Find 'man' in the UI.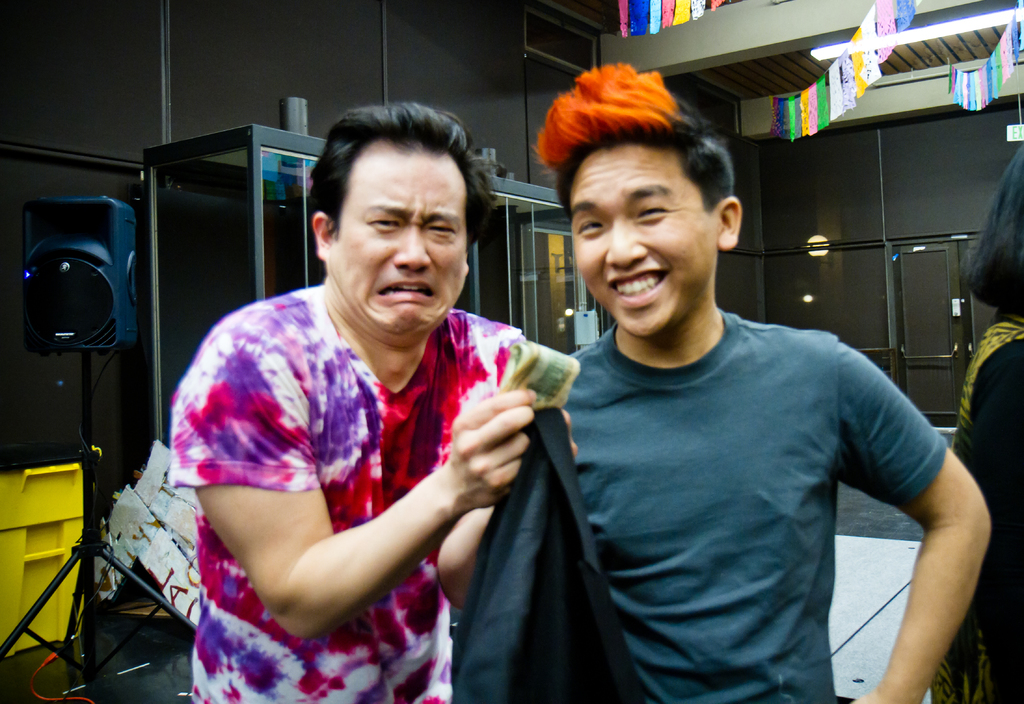
UI element at rect(568, 56, 993, 703).
